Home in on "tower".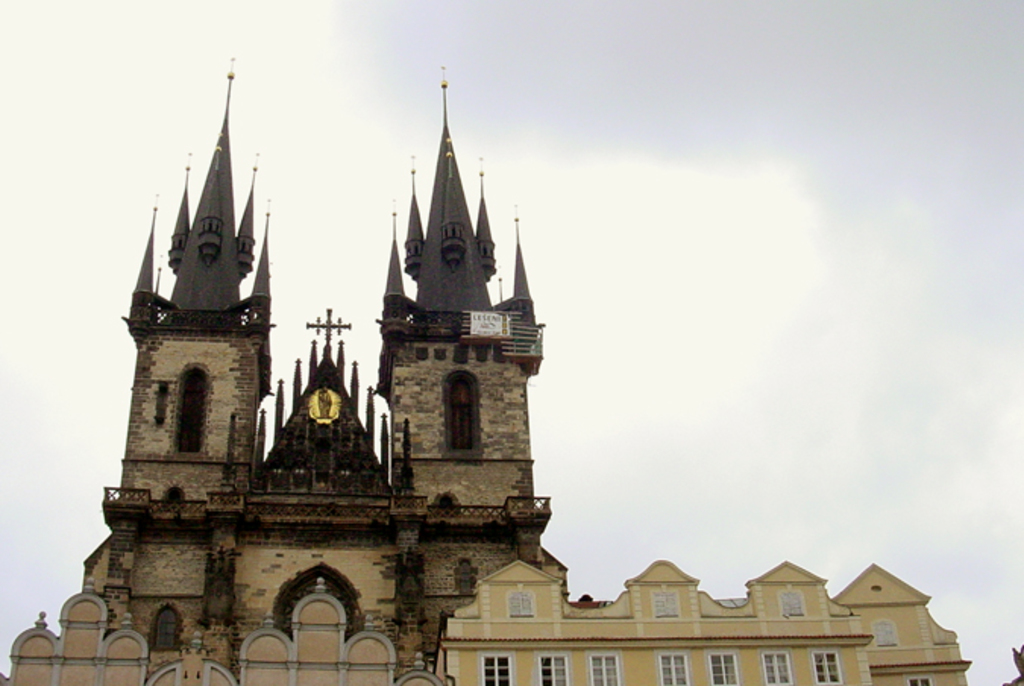
Homed in at bbox(86, 61, 269, 639).
